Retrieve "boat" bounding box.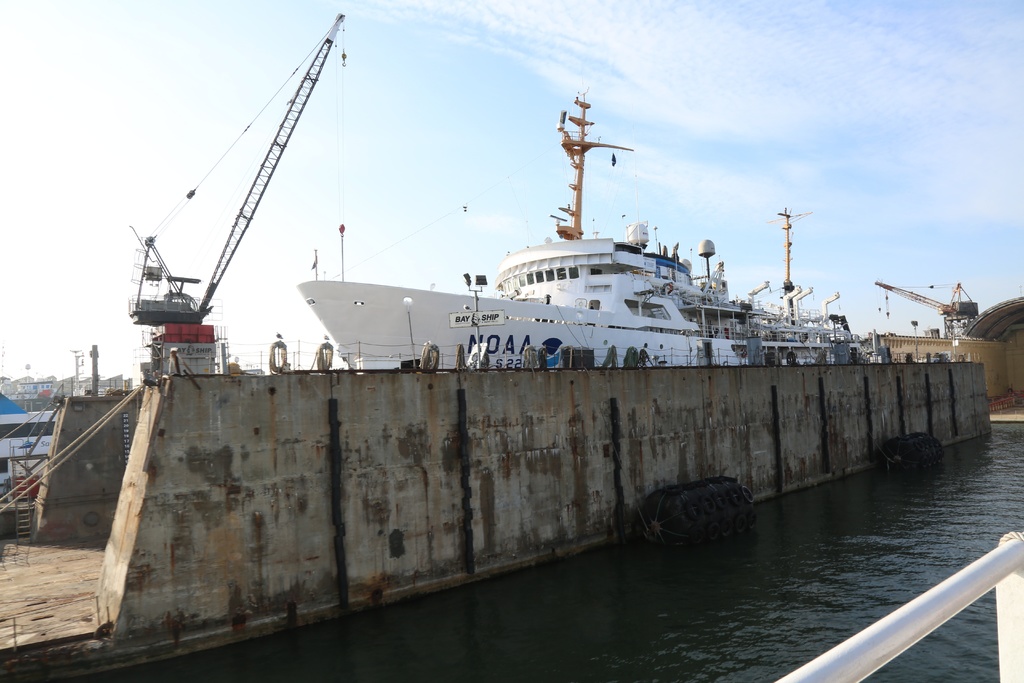
Bounding box: BBox(99, 69, 977, 551).
